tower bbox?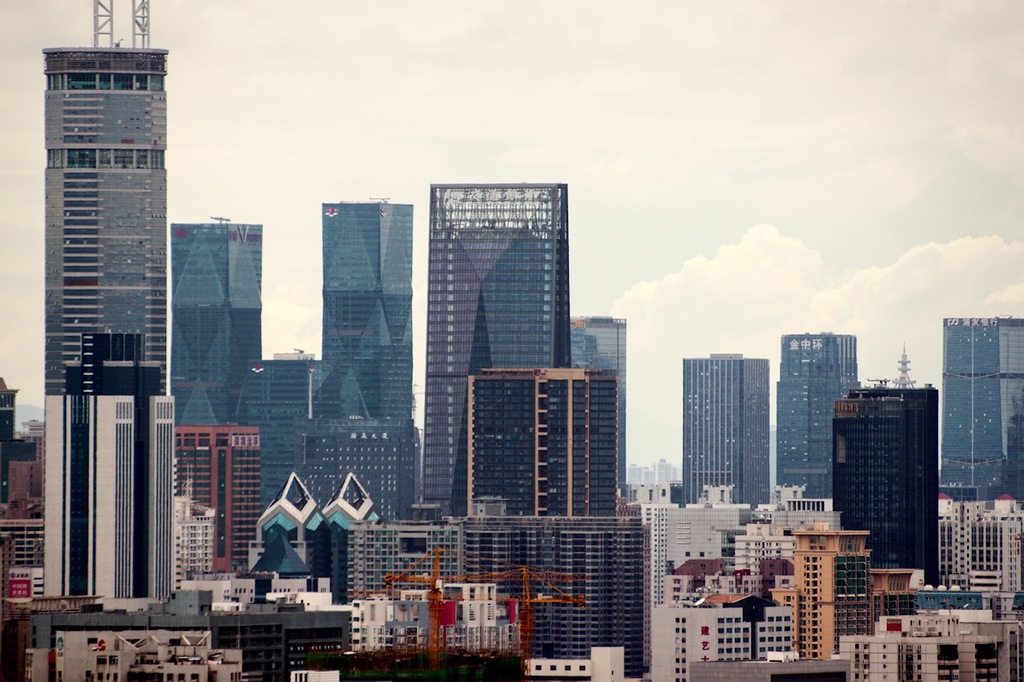
(573, 319, 624, 511)
